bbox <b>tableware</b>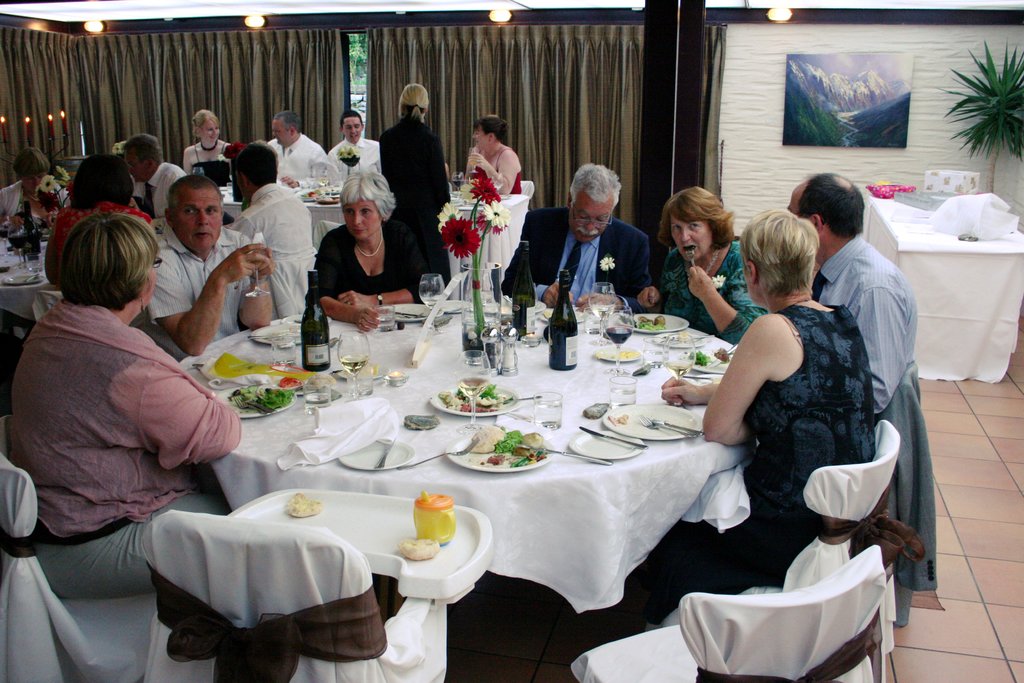
{"left": 637, "top": 414, "right": 697, "bottom": 440}
